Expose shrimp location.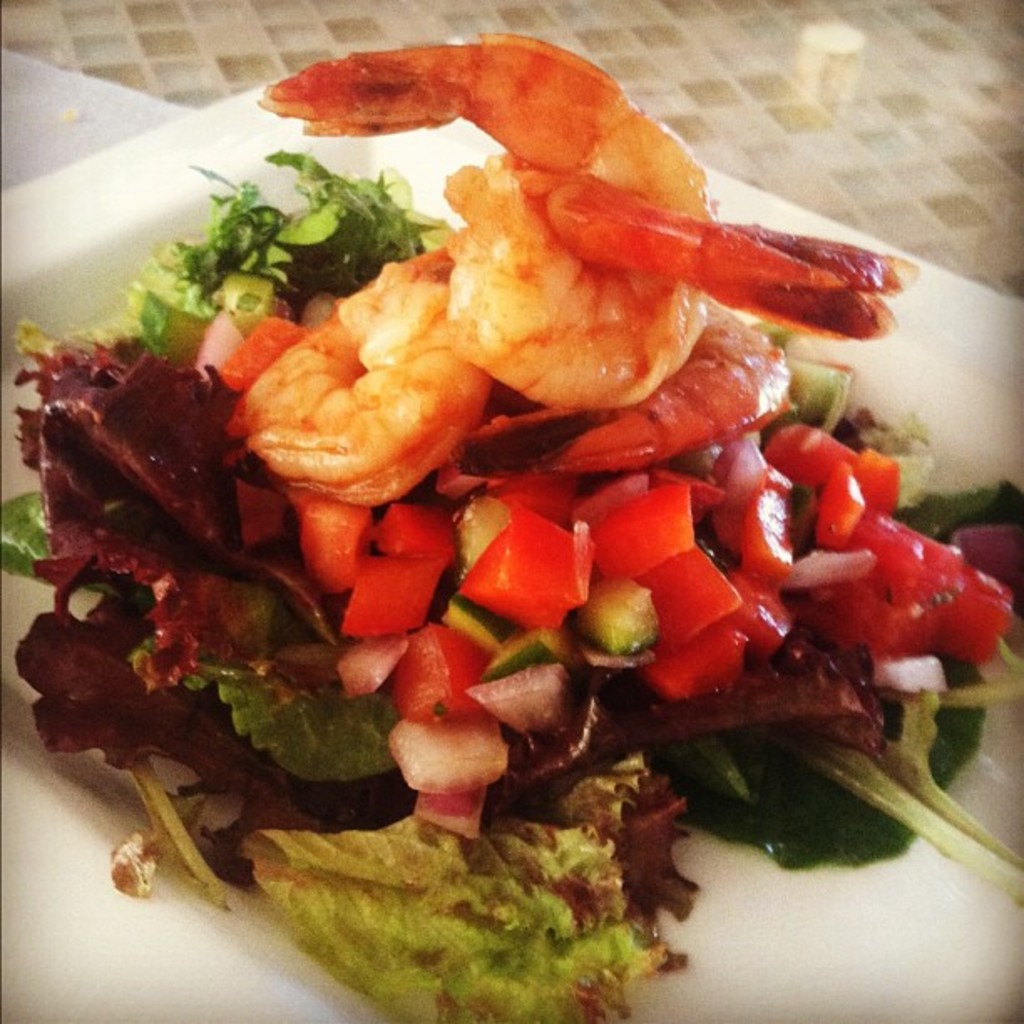
Exposed at x1=453, y1=291, x2=785, y2=470.
